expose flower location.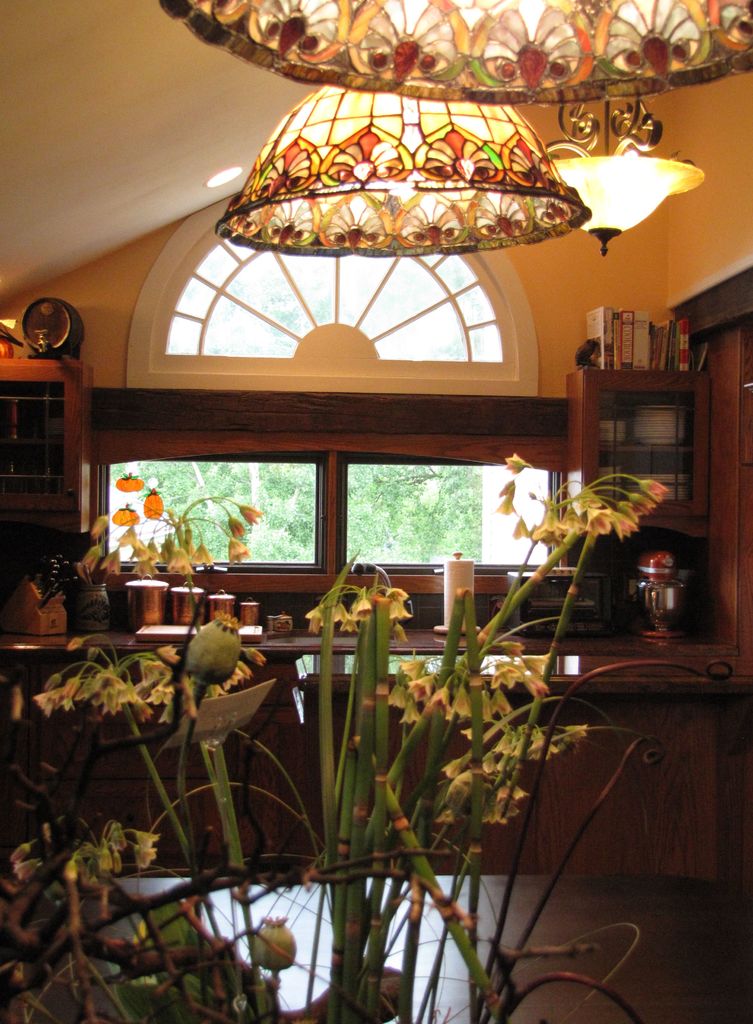
Exposed at locate(494, 488, 522, 517).
